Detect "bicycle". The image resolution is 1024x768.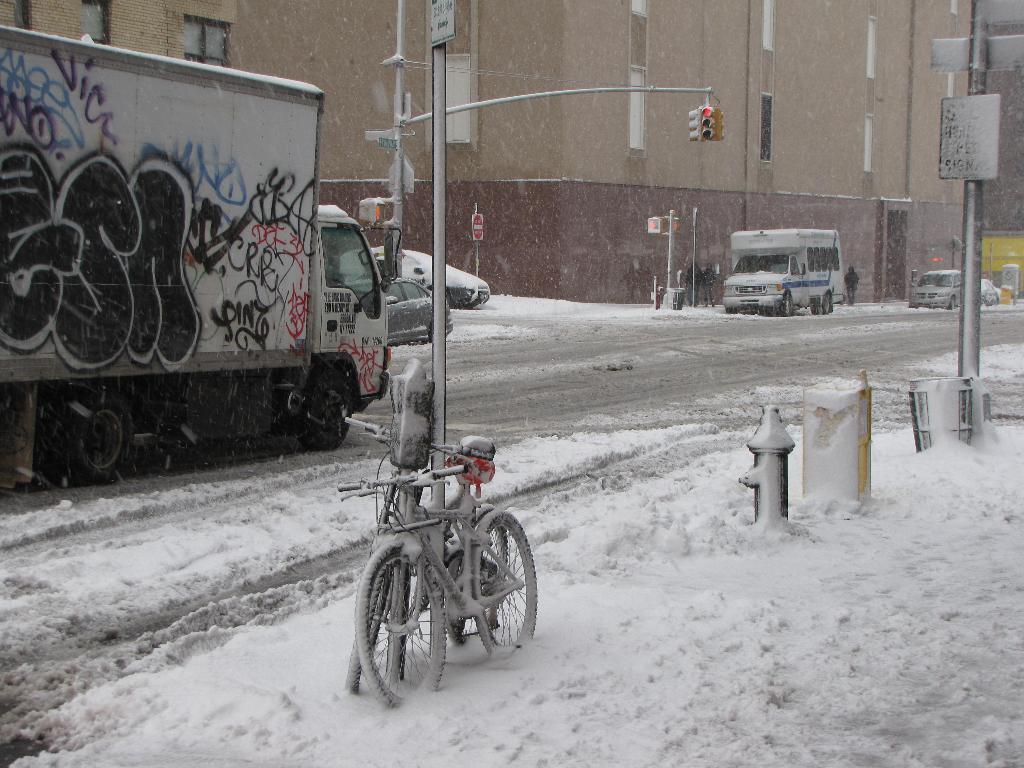
pyautogui.locateOnScreen(342, 412, 510, 694).
